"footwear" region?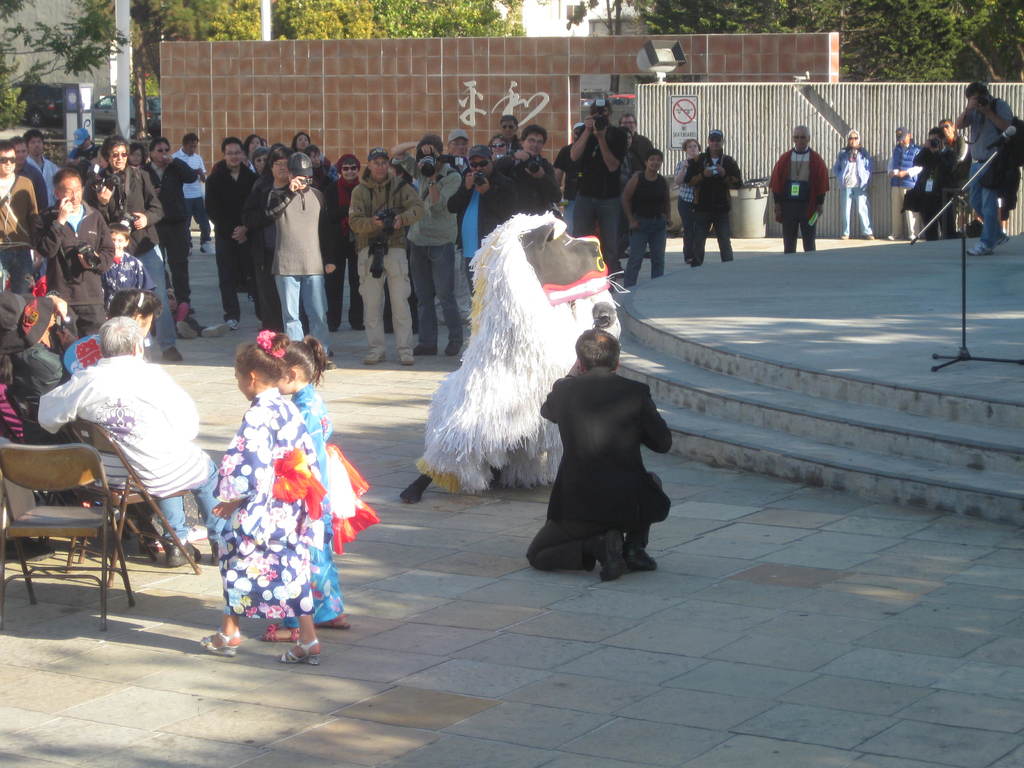
region(595, 525, 622, 584)
